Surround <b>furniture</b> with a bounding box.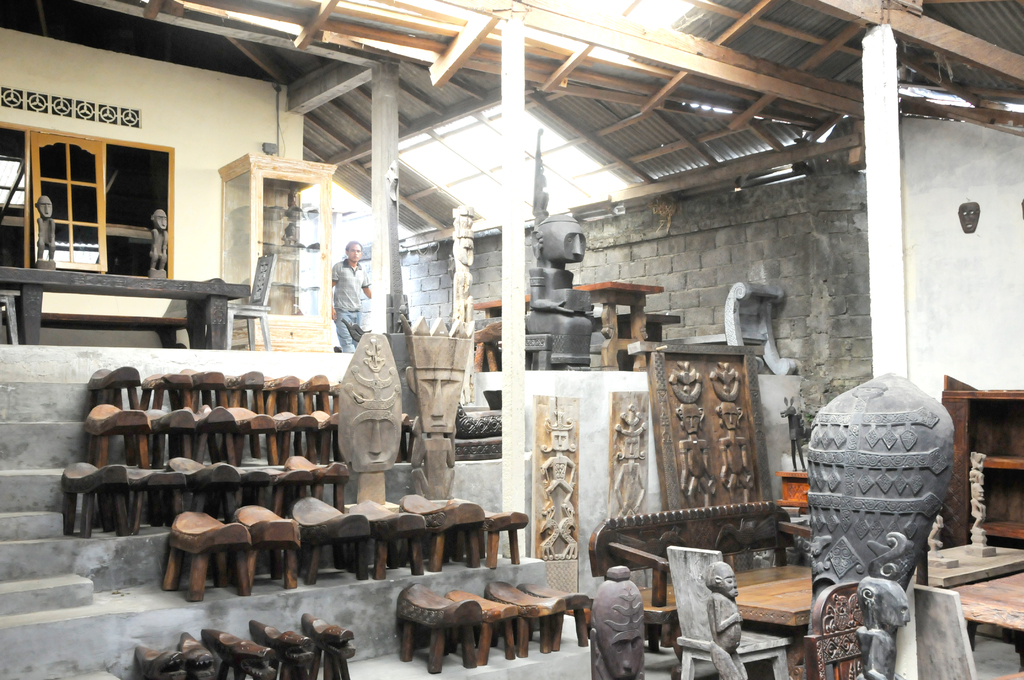
(942, 375, 1023, 551).
